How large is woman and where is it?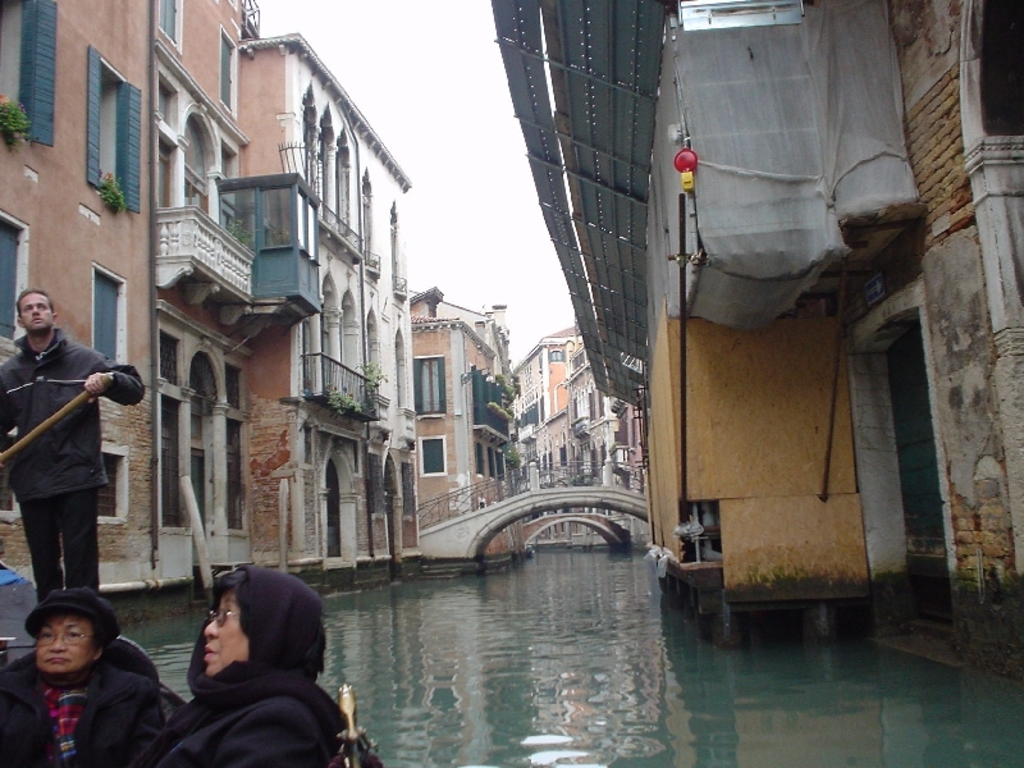
Bounding box: [0,590,172,767].
